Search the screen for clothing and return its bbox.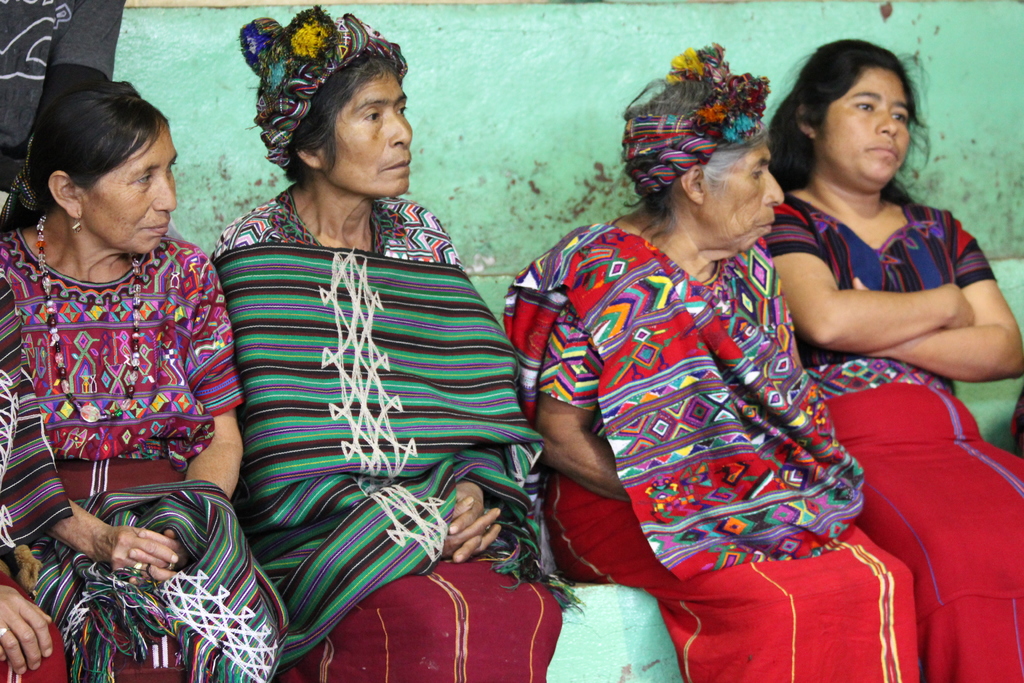
Found: 0,270,84,679.
